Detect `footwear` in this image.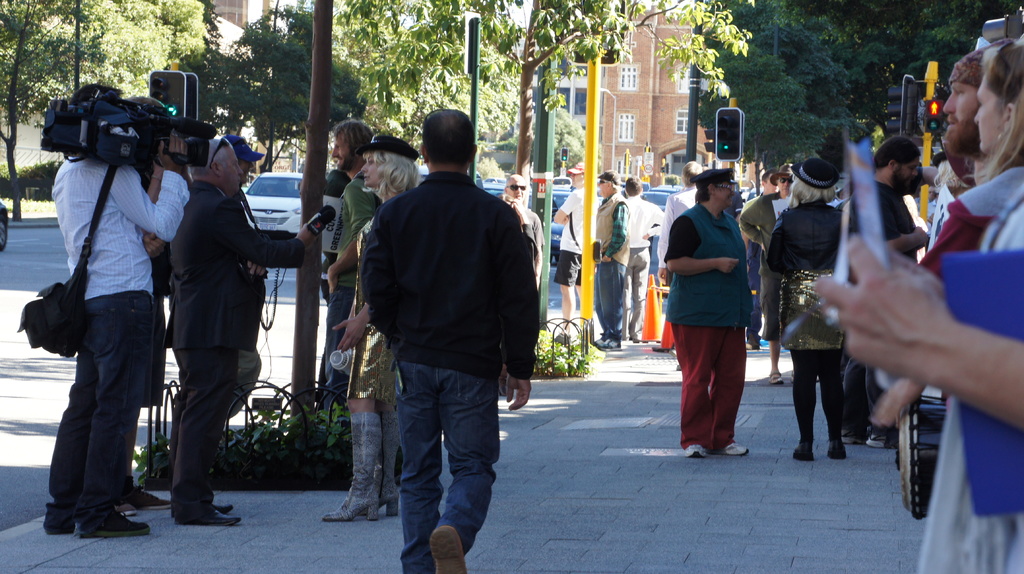
Detection: [left=869, top=433, right=891, bottom=452].
